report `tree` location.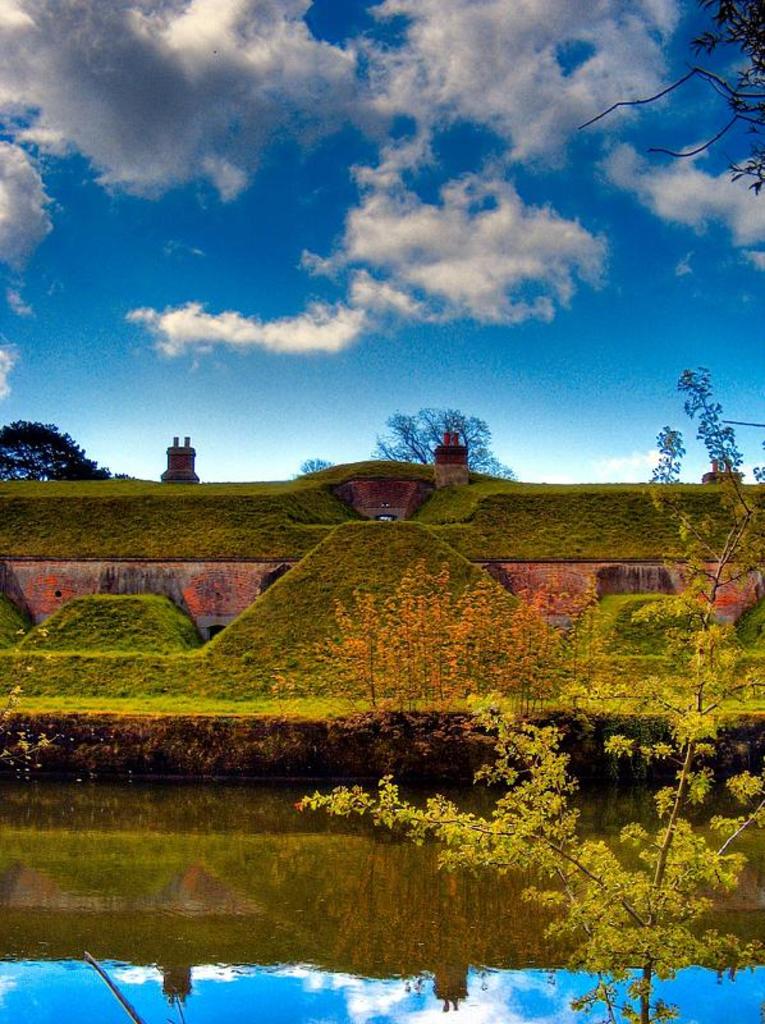
Report: locate(379, 393, 505, 468).
